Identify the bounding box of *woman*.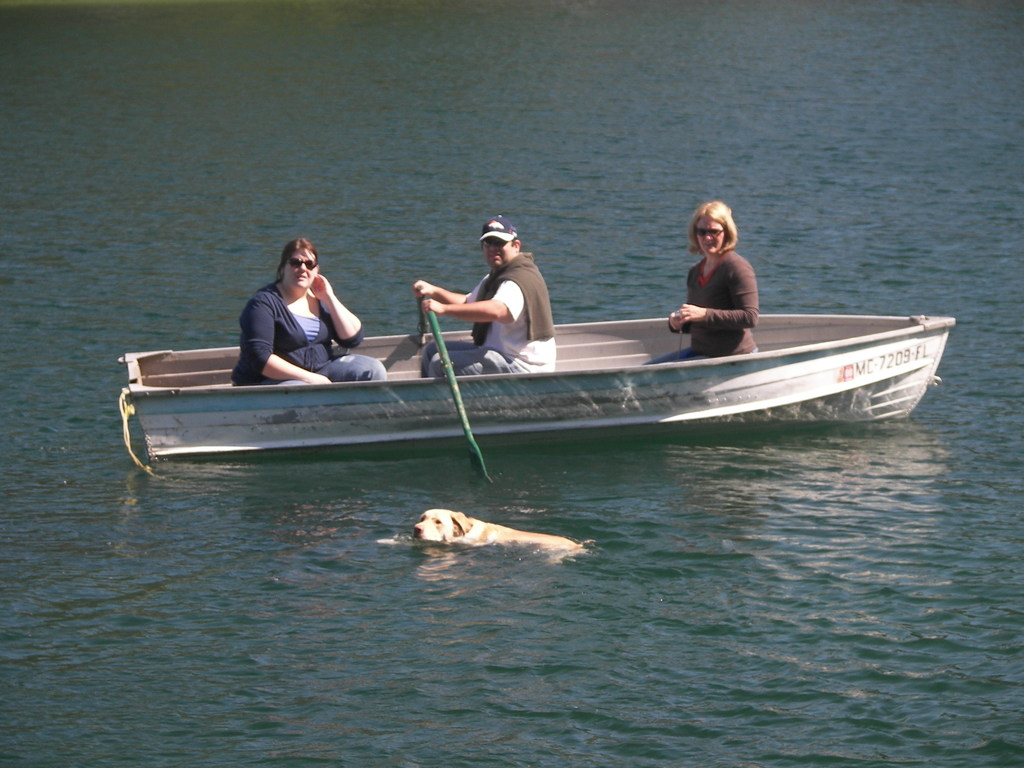
[x1=673, y1=209, x2=767, y2=333].
